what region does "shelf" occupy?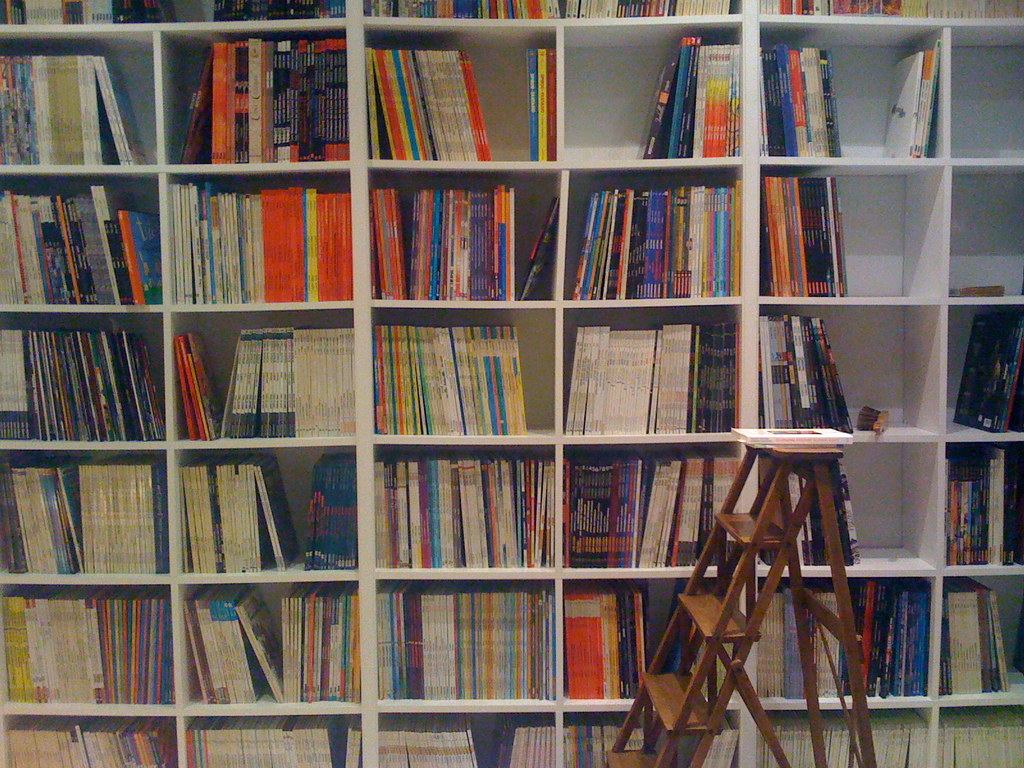
(556,307,747,442).
